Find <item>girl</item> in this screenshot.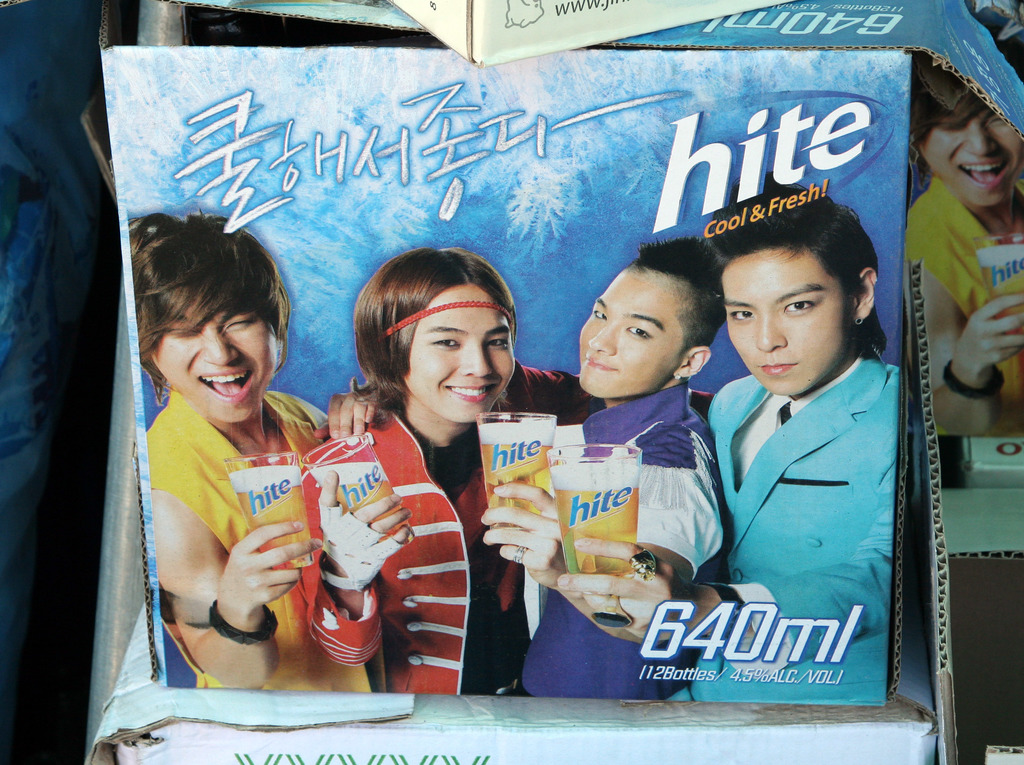
The bounding box for <item>girl</item> is locate(298, 244, 723, 691).
